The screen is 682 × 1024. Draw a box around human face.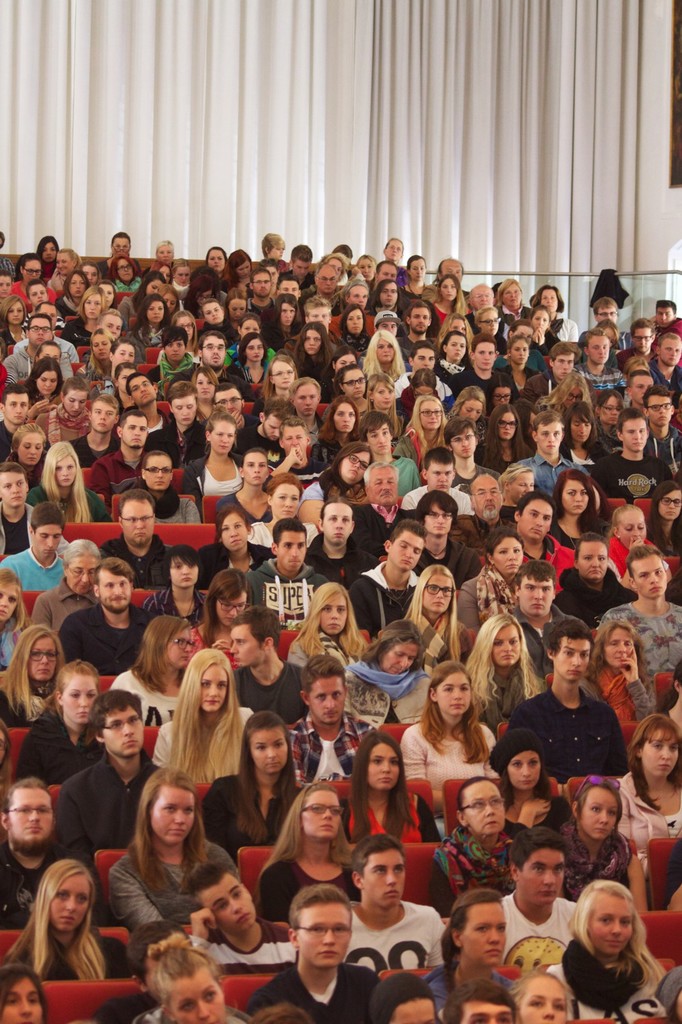
x1=414, y1=345, x2=434, y2=369.
